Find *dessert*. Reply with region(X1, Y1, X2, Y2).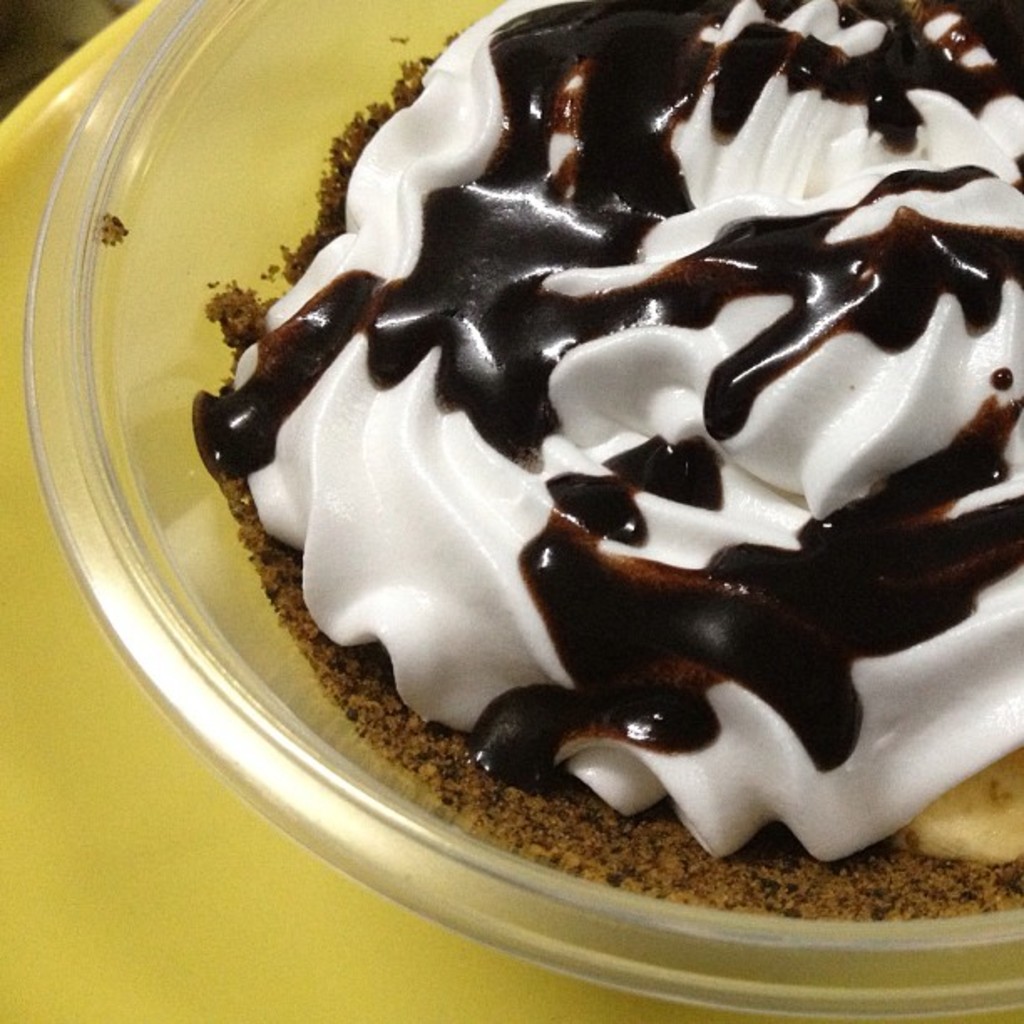
region(179, 0, 1022, 960).
